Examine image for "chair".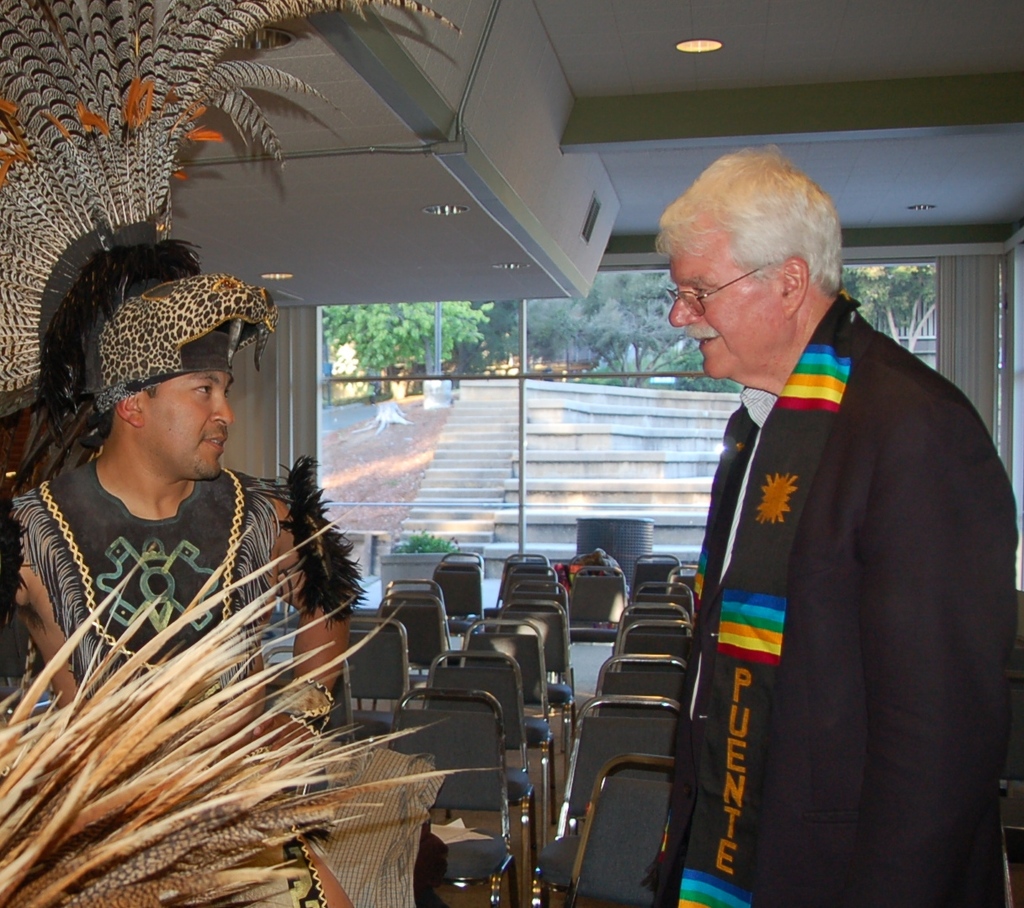
Examination result: locate(557, 654, 690, 838).
